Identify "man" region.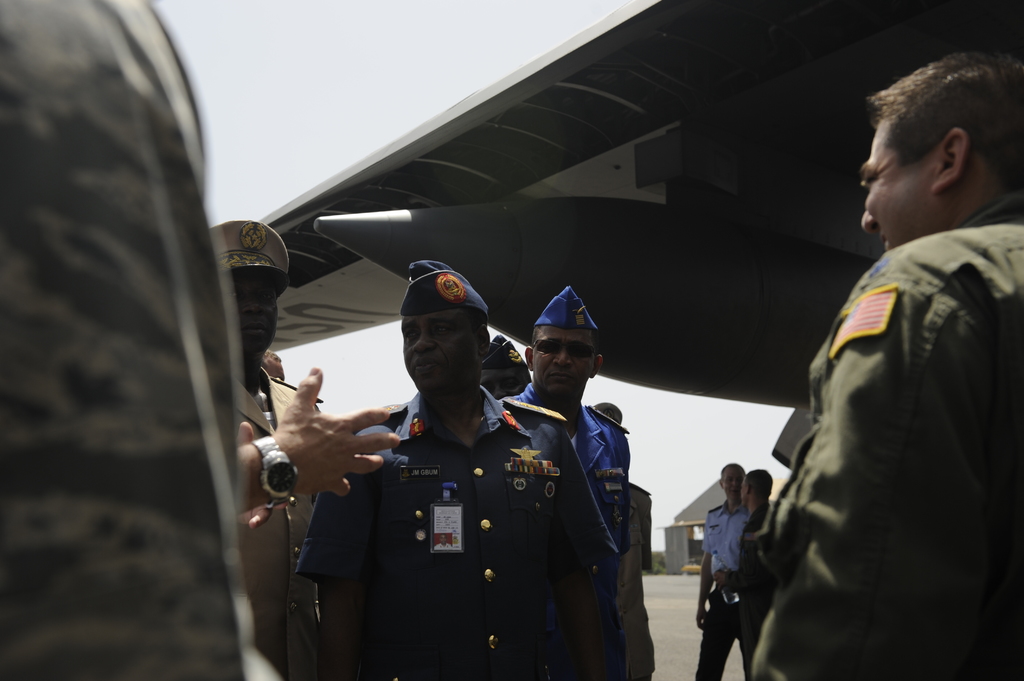
Region: region(692, 461, 751, 680).
